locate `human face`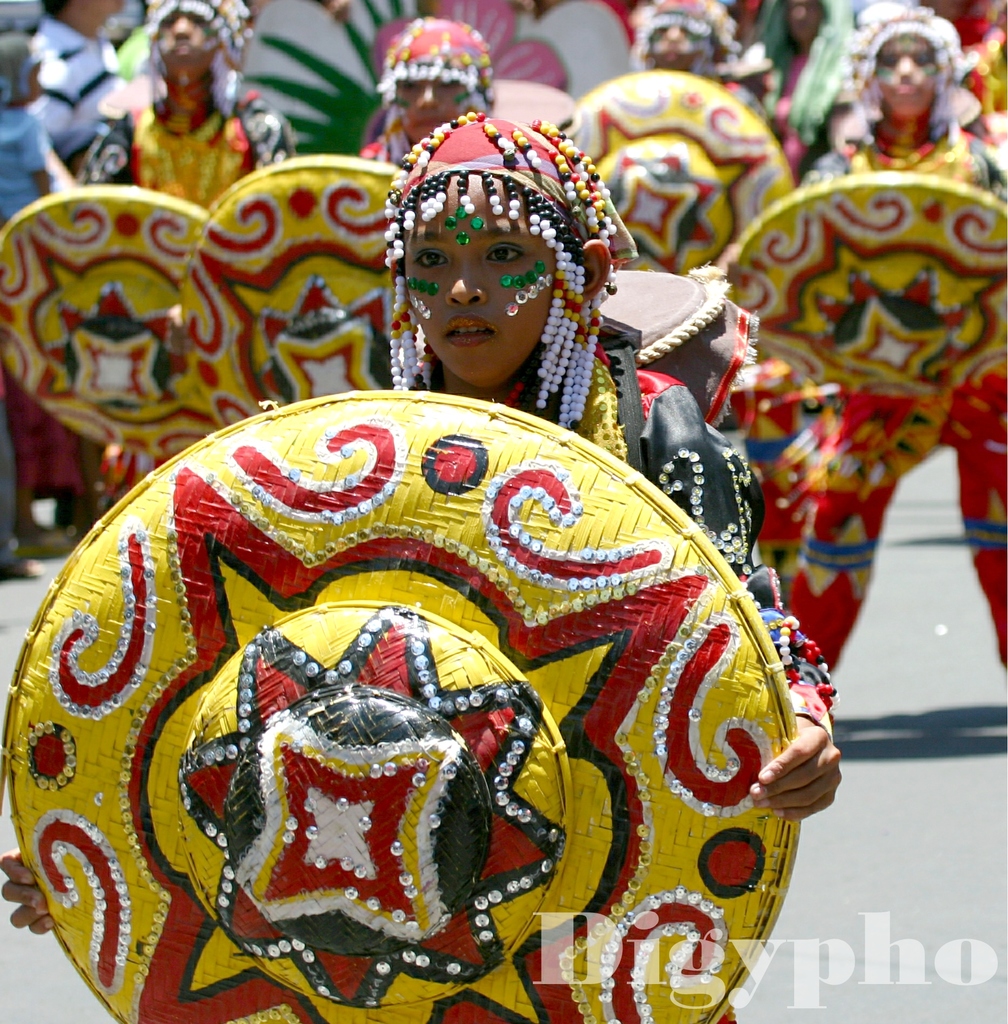
876/36/942/122
